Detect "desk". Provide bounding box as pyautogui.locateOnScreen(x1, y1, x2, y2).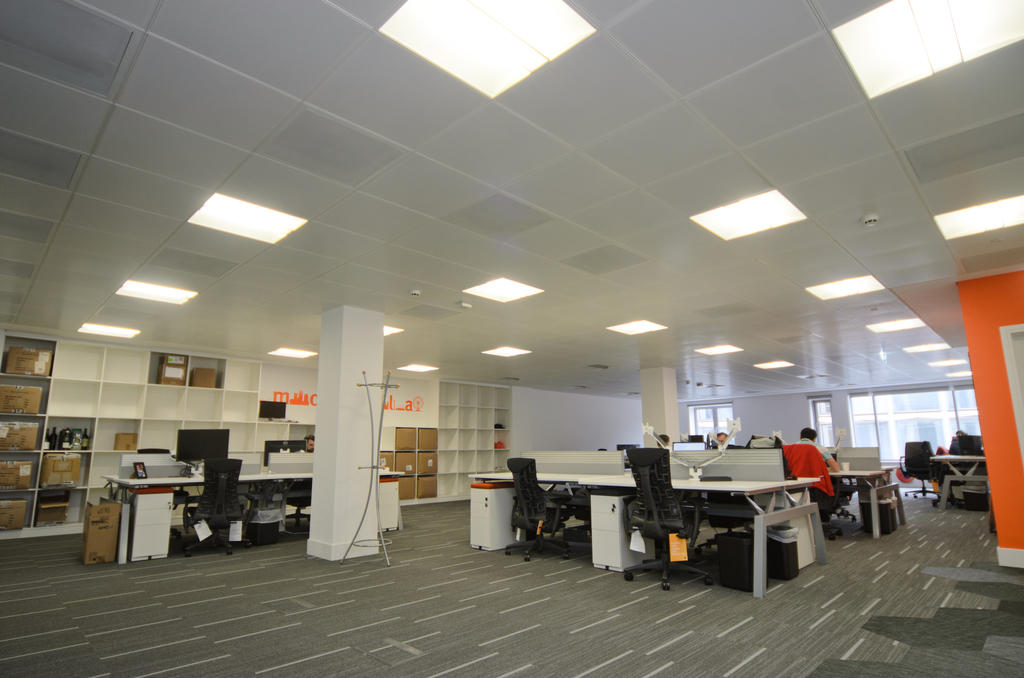
pyautogui.locateOnScreen(463, 449, 822, 606).
